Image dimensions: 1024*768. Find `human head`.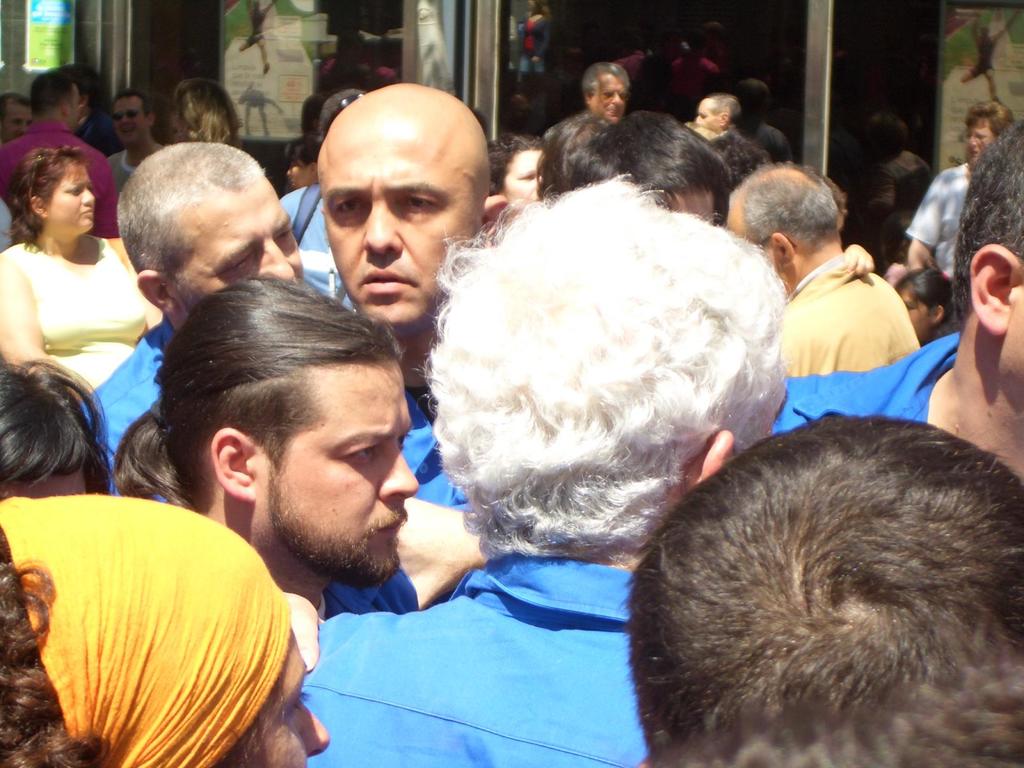
573 111 727 225.
